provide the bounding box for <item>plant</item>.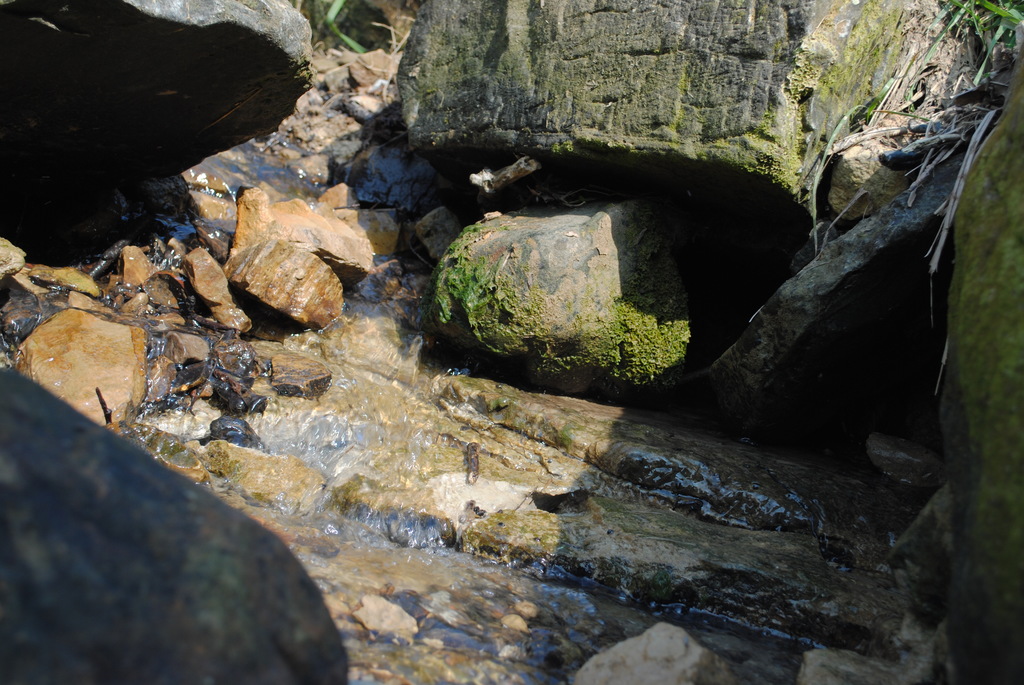
924, 0, 1023, 80.
